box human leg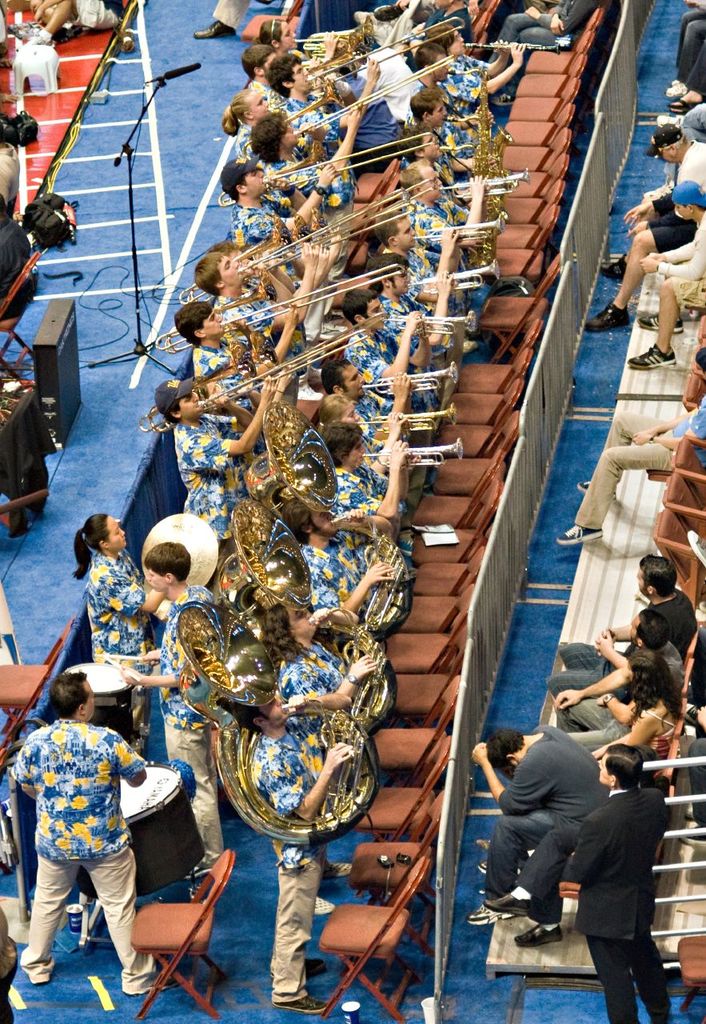
(171, 730, 222, 861)
